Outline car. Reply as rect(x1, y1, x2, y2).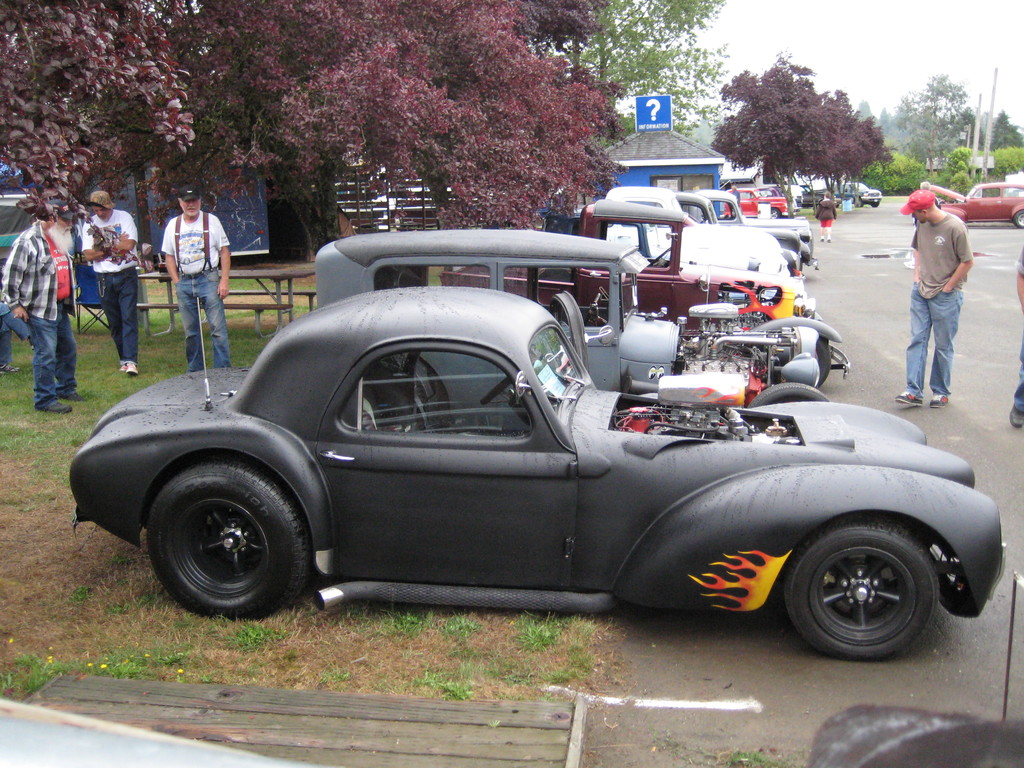
rect(749, 185, 784, 196).
